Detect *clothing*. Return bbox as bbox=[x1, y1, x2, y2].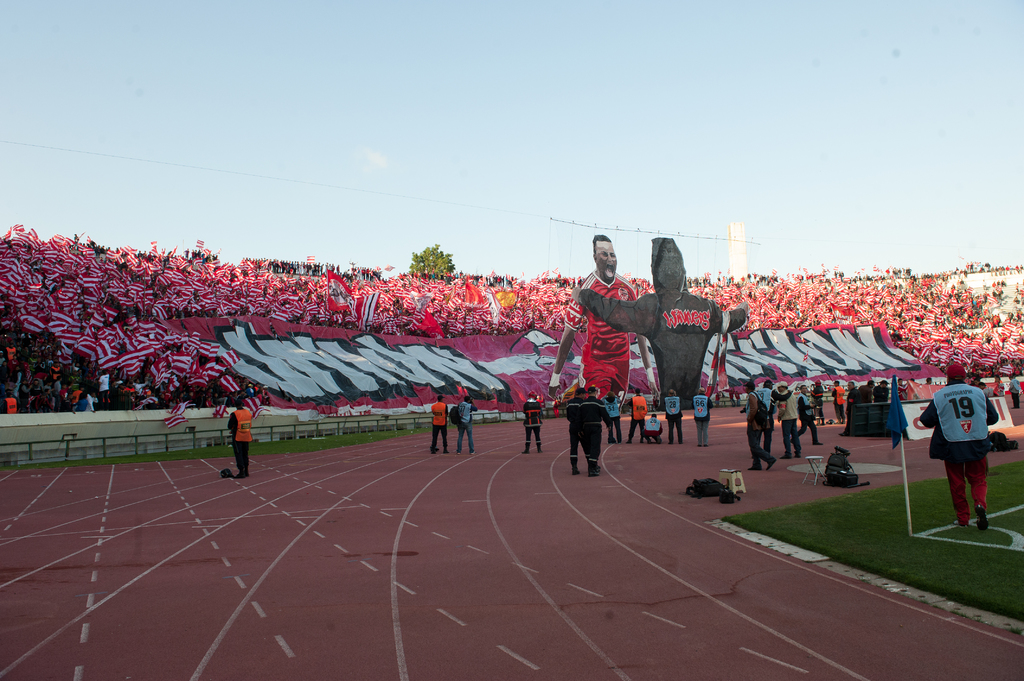
bbox=[520, 401, 545, 453].
